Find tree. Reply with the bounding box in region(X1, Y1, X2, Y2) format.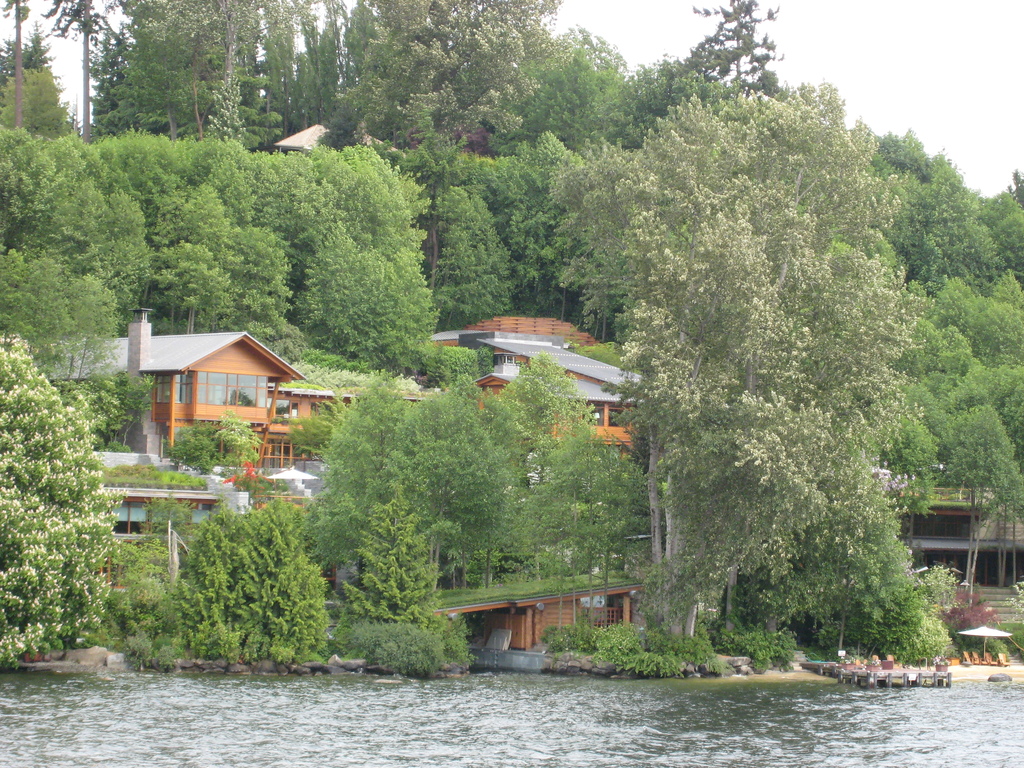
region(606, 53, 746, 202).
